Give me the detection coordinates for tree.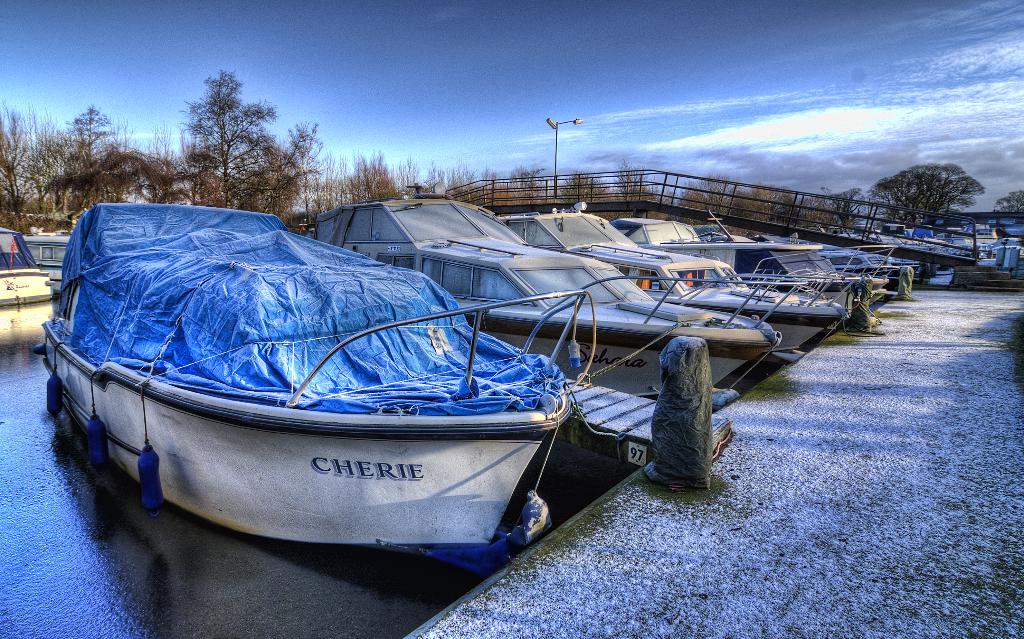
bbox=(876, 149, 988, 226).
